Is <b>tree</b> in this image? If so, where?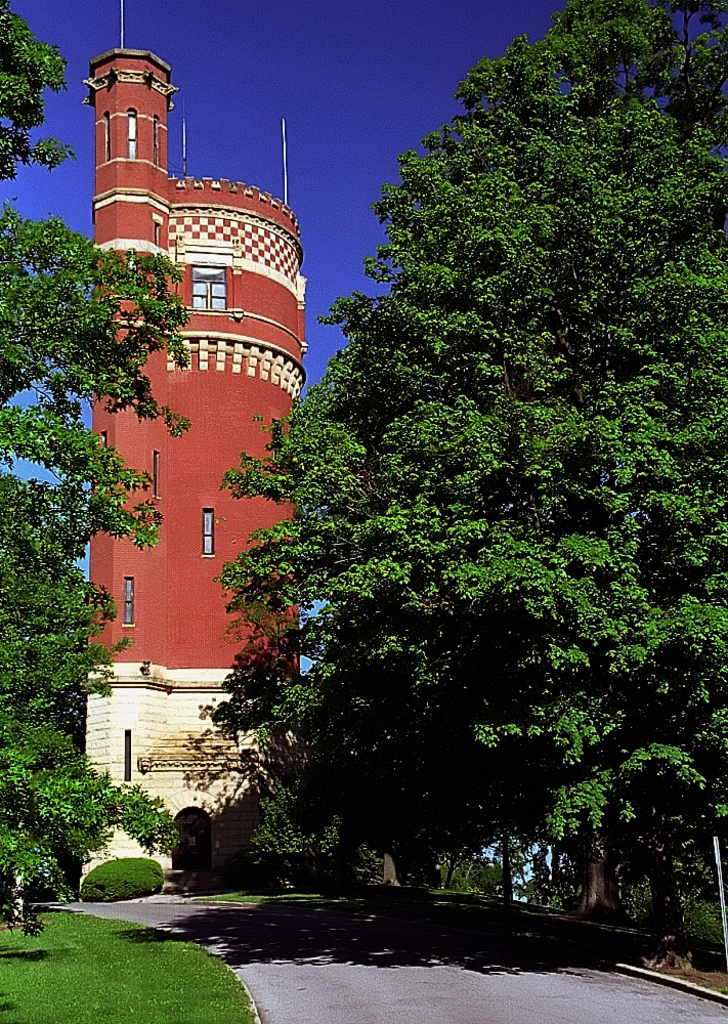
Yes, at [x1=0, y1=0, x2=178, y2=911].
